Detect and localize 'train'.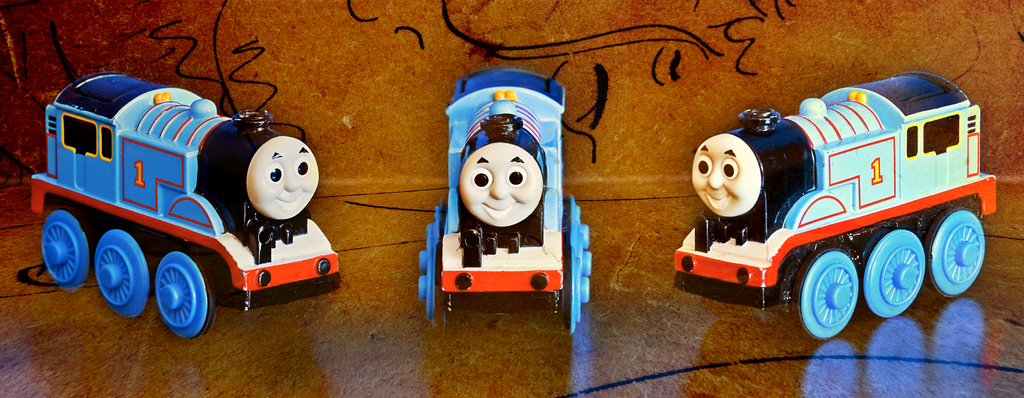
Localized at 27/72/342/340.
